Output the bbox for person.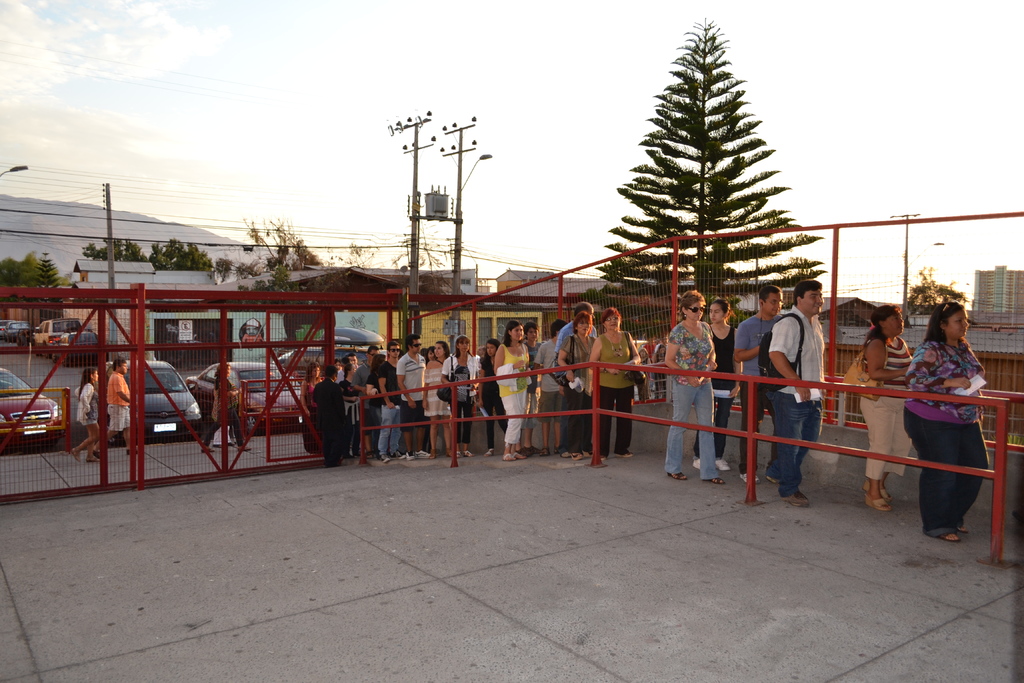
BBox(726, 285, 784, 482).
